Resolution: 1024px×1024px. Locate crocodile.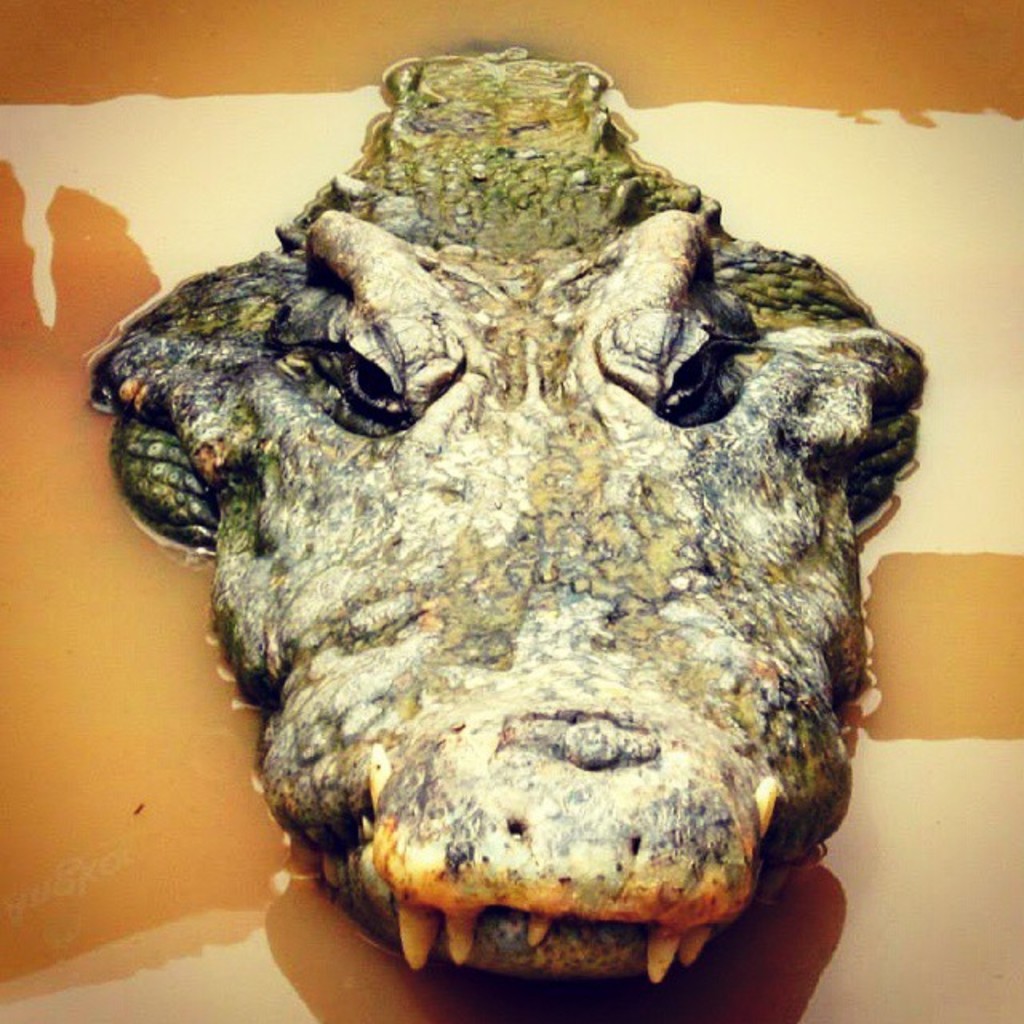
select_region(85, 42, 930, 989).
